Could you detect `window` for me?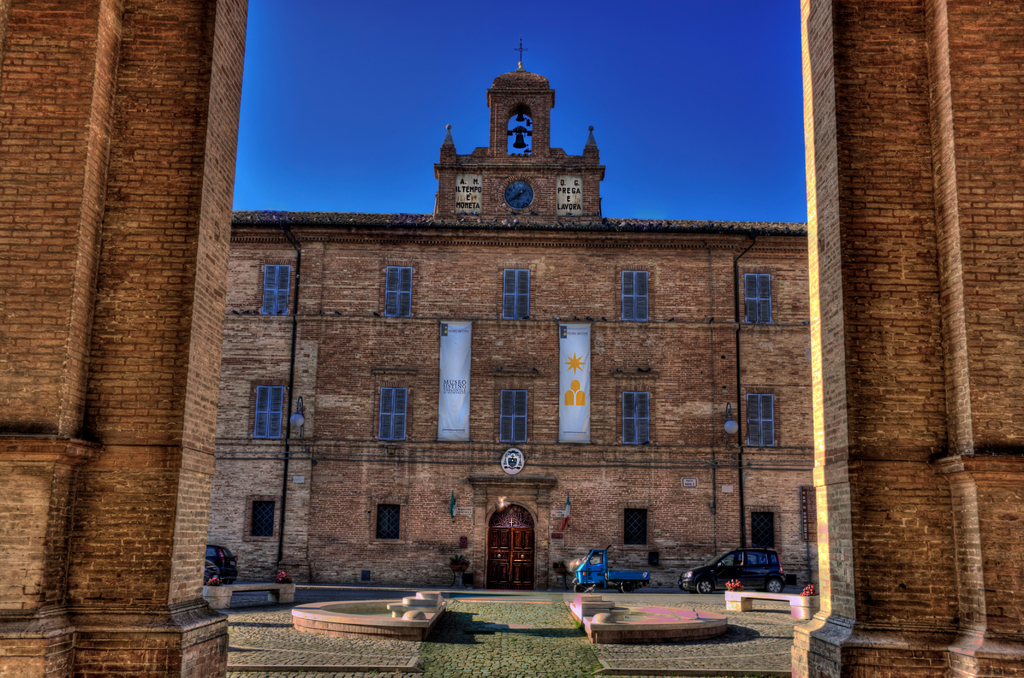
Detection result: (left=623, top=390, right=648, bottom=444).
